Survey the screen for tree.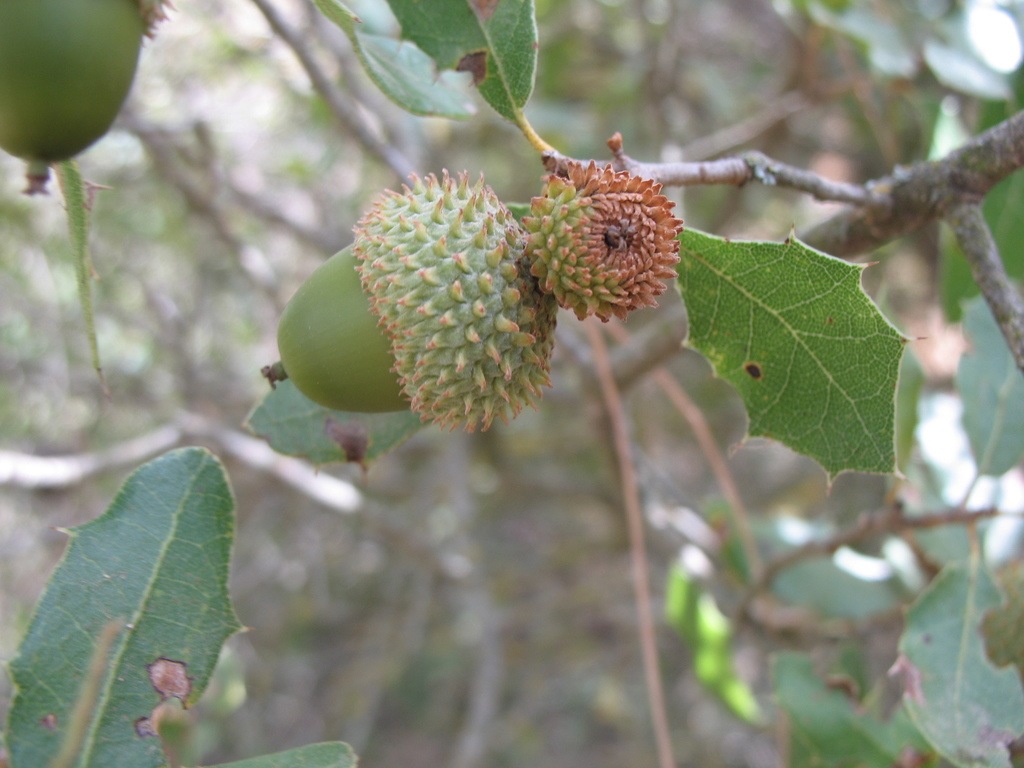
Survey found: bbox(0, 0, 1023, 767).
